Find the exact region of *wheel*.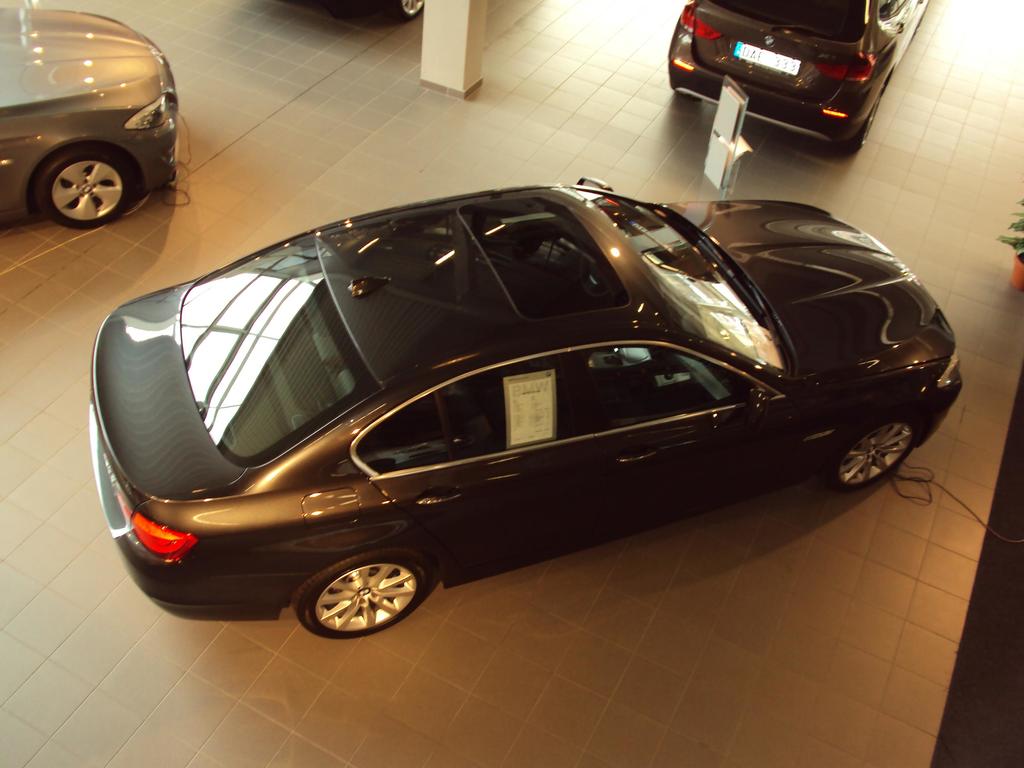
Exact region: <bbox>831, 86, 883, 156</bbox>.
